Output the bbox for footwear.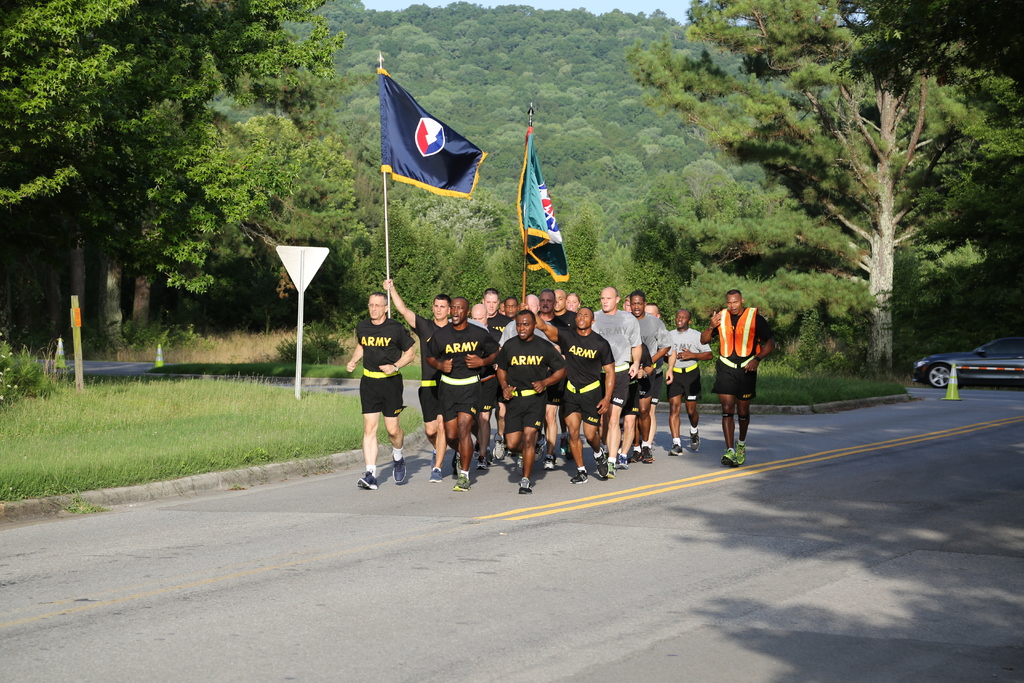
<bbox>357, 468, 378, 488</bbox>.
